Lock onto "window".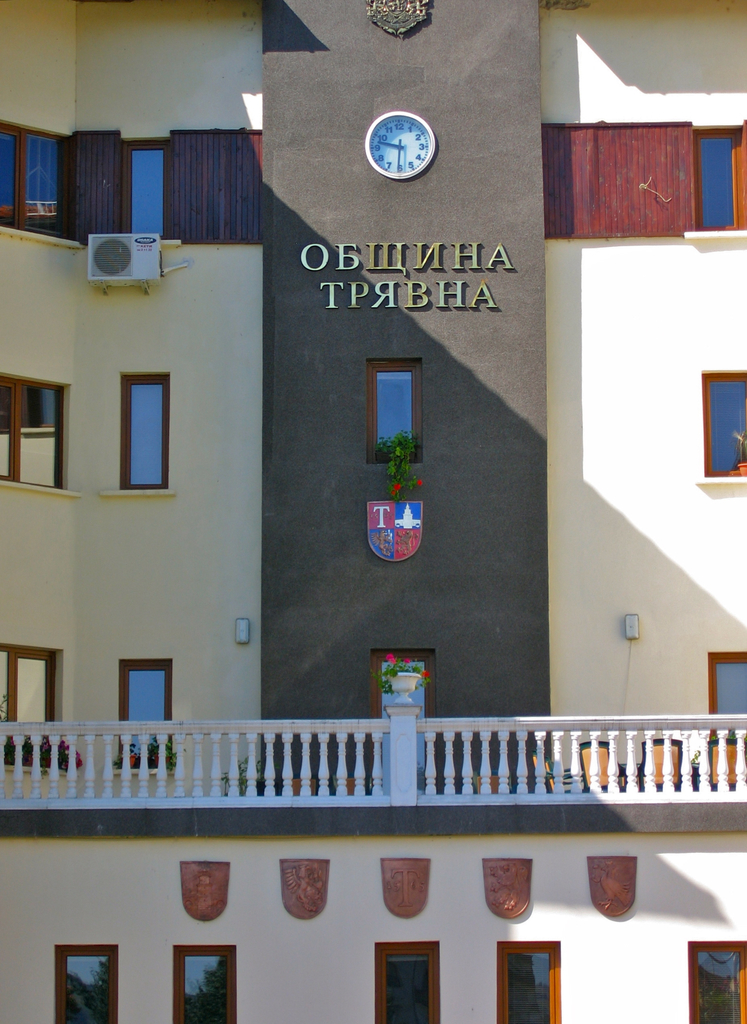
Locked: locate(497, 938, 562, 1023).
